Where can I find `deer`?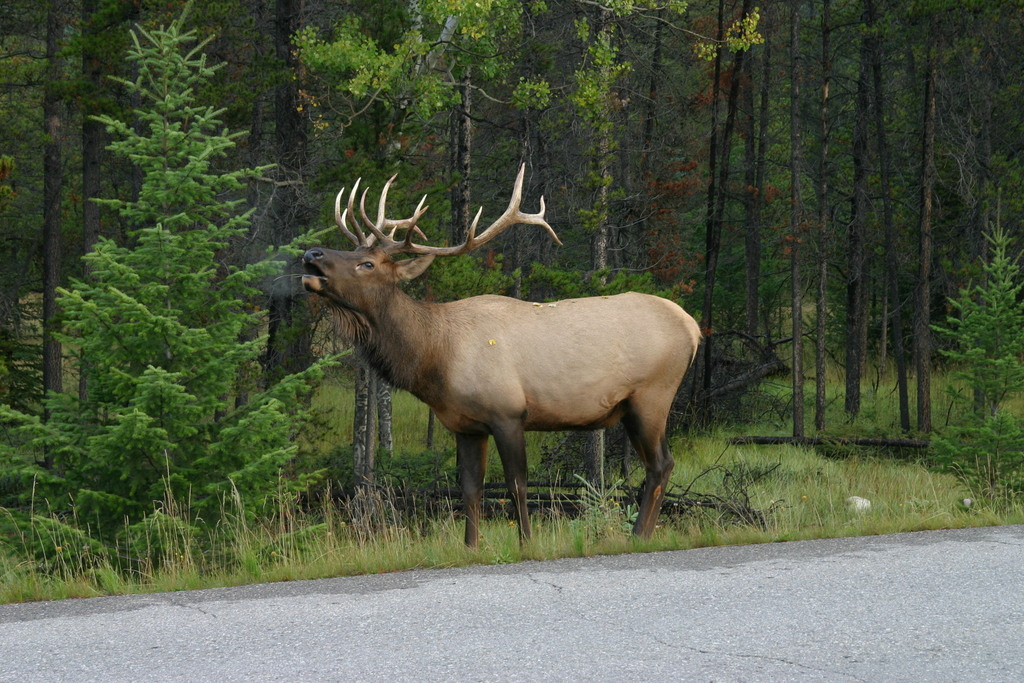
You can find it at Rect(300, 156, 700, 538).
